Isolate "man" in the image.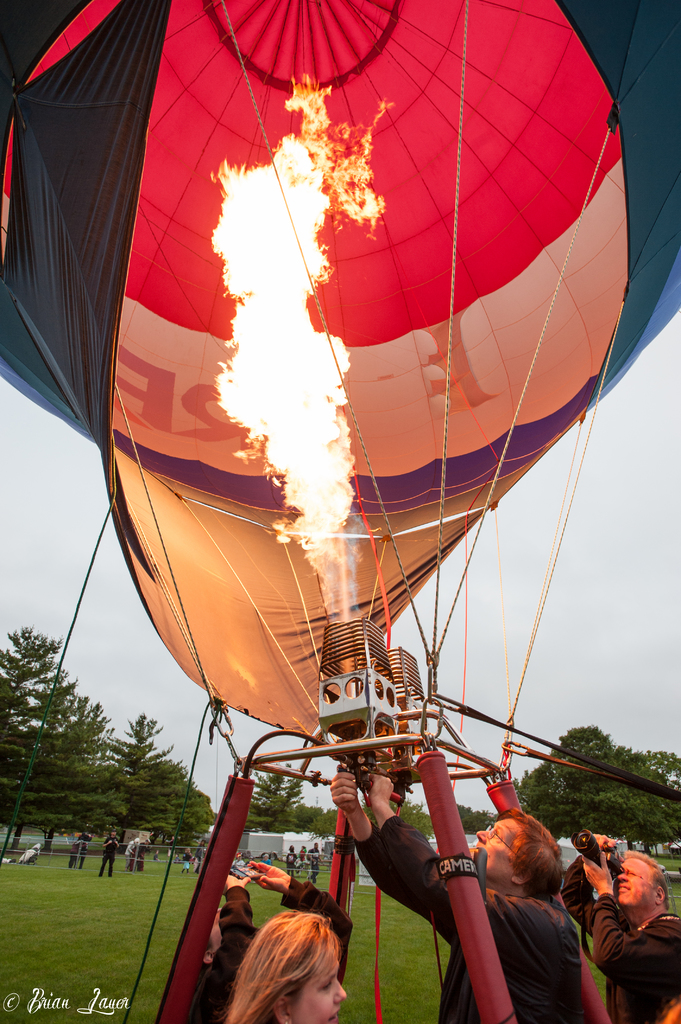
Isolated region: pyautogui.locateOnScreen(303, 734, 584, 1018).
